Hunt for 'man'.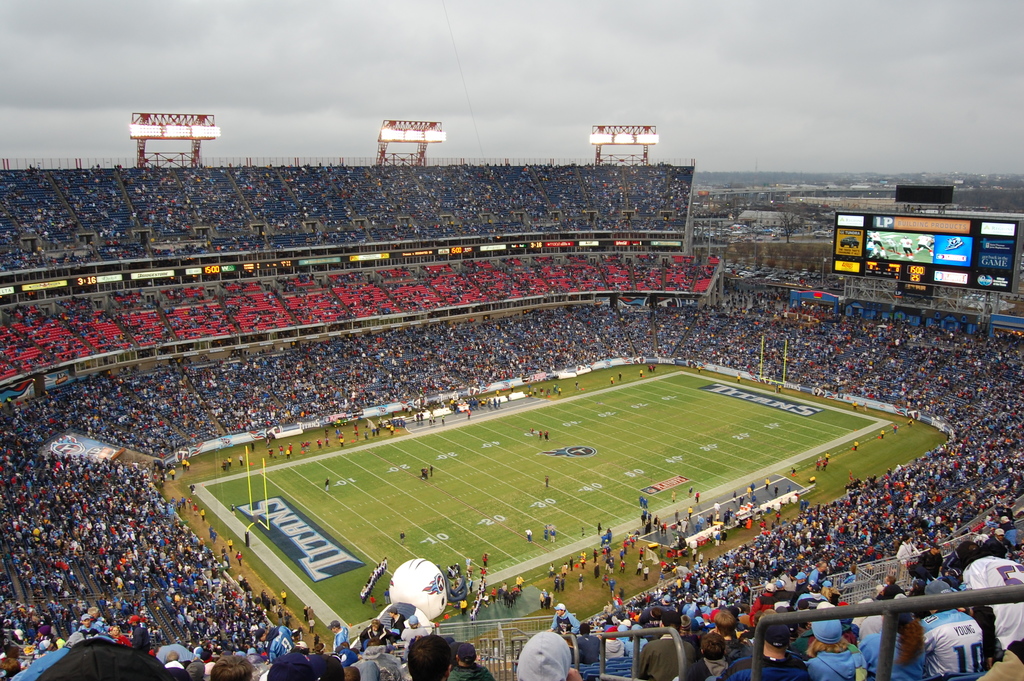
Hunted down at x1=960, y1=538, x2=1023, y2=647.
